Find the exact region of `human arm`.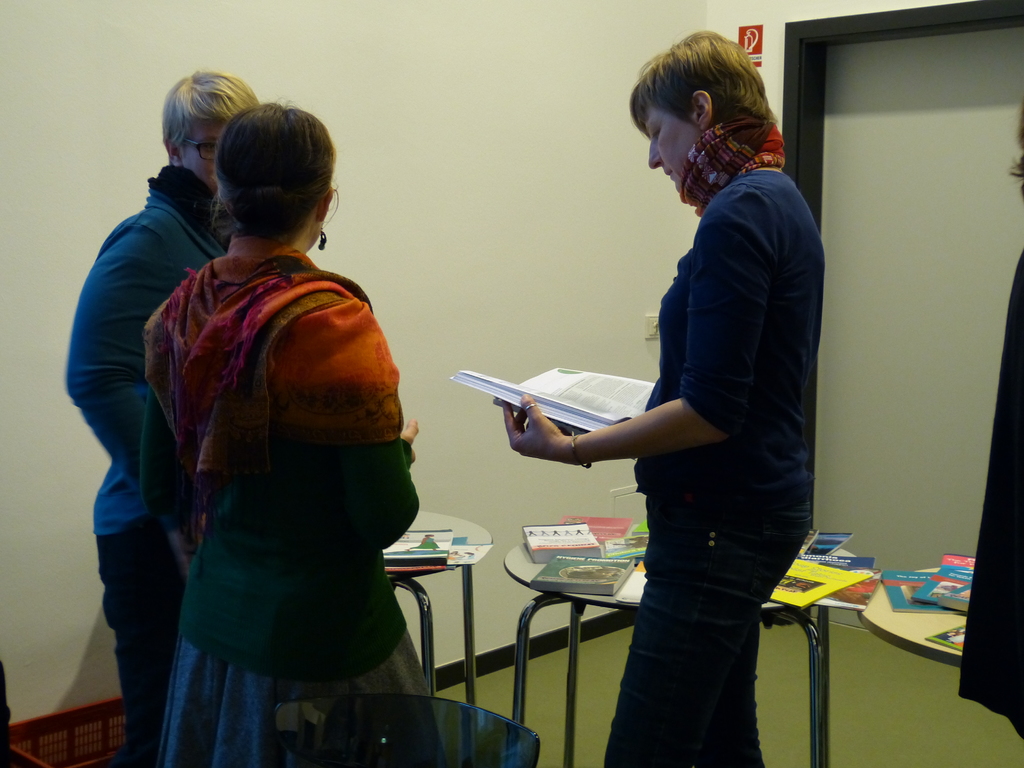
Exact region: 479/351/678/509.
